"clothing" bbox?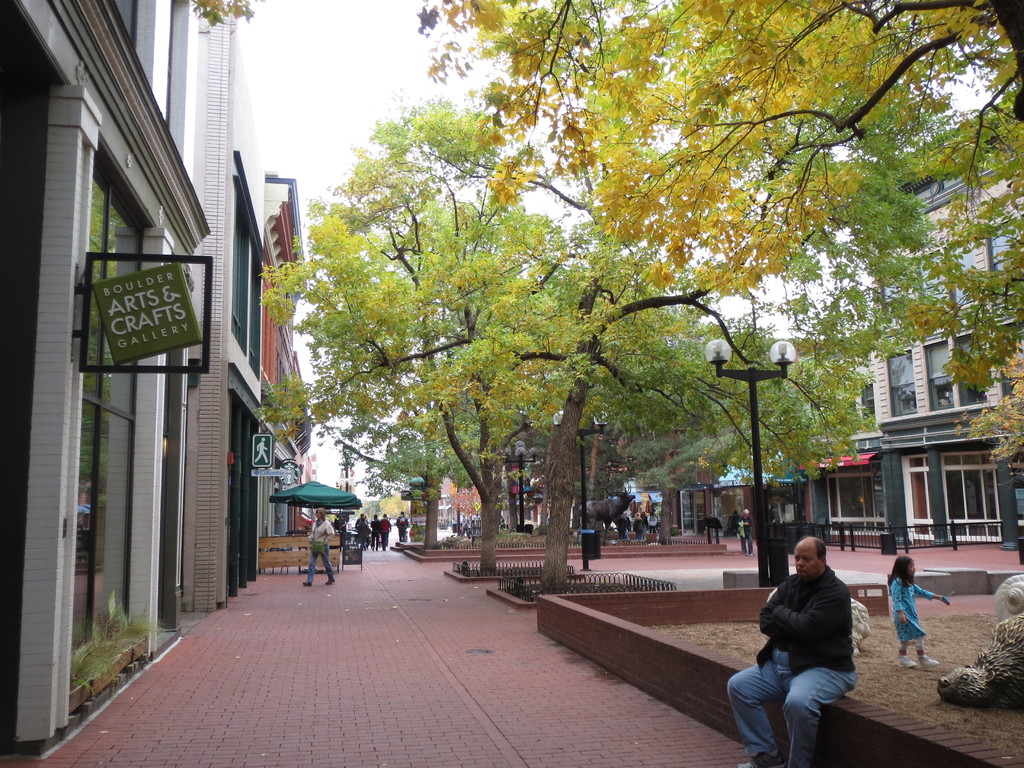
[636, 519, 646, 540]
